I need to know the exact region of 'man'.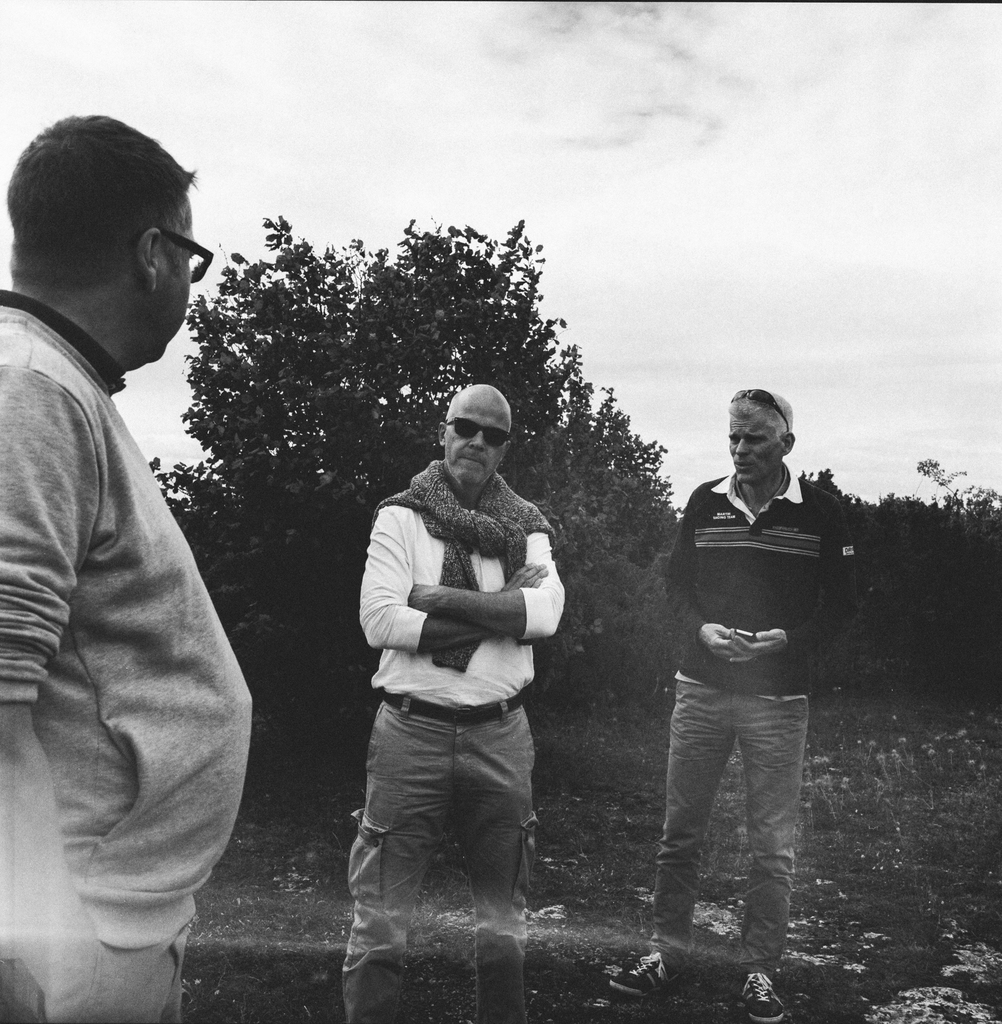
Region: l=8, t=92, r=283, b=1004.
